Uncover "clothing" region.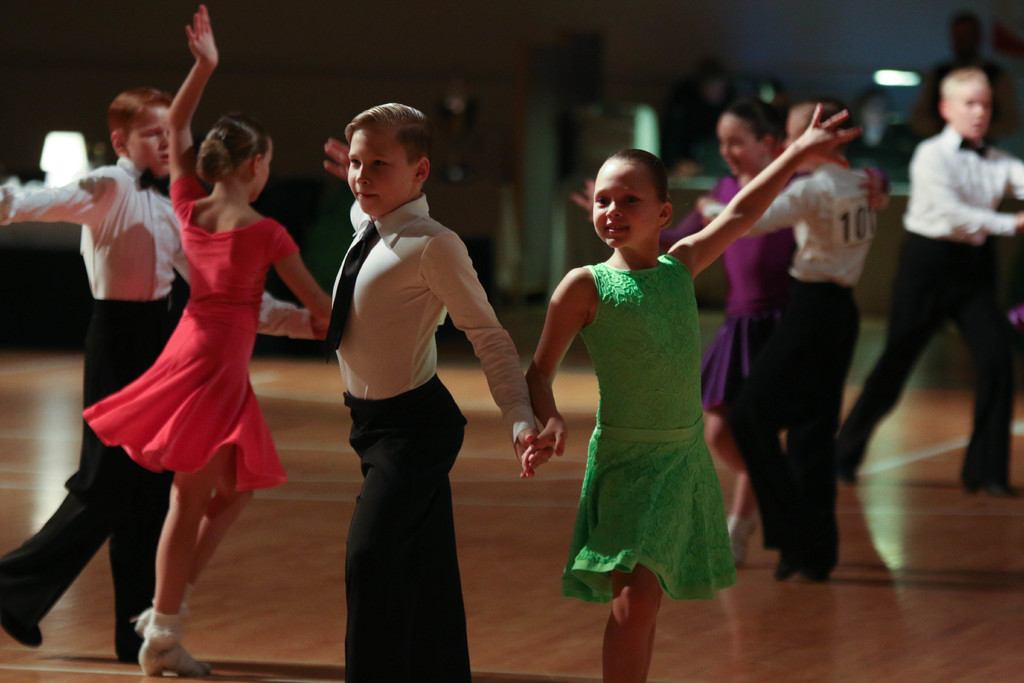
Uncovered: (left=84, top=171, right=302, bottom=490).
